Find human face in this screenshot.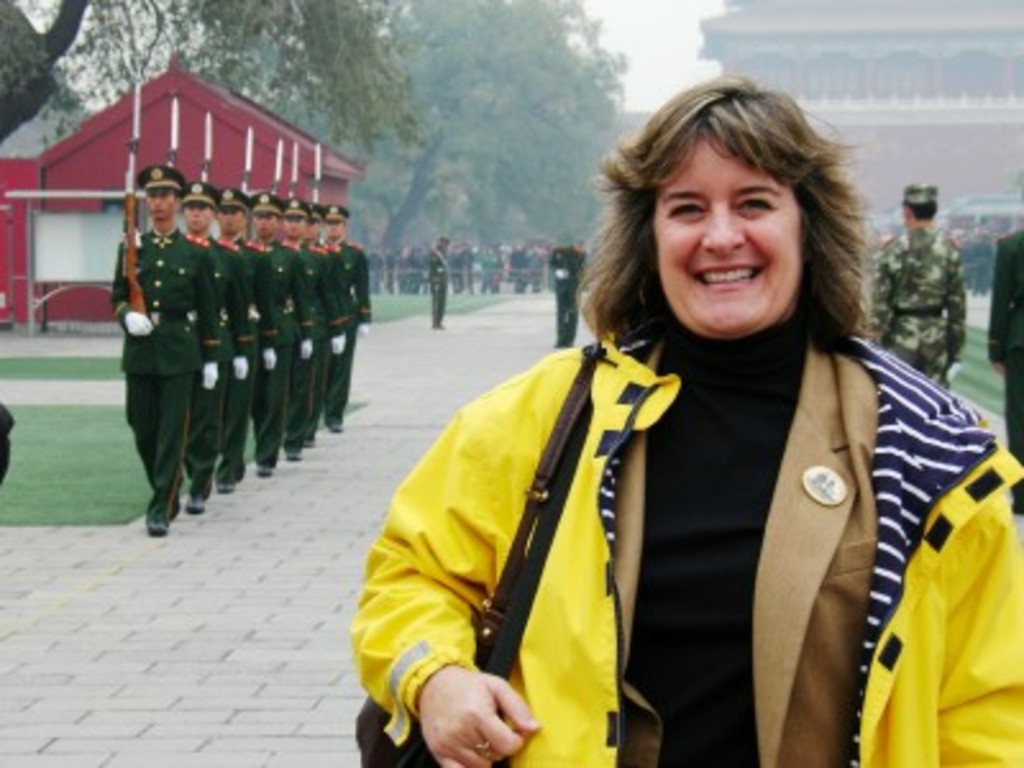
The bounding box for human face is 251, 205, 279, 246.
